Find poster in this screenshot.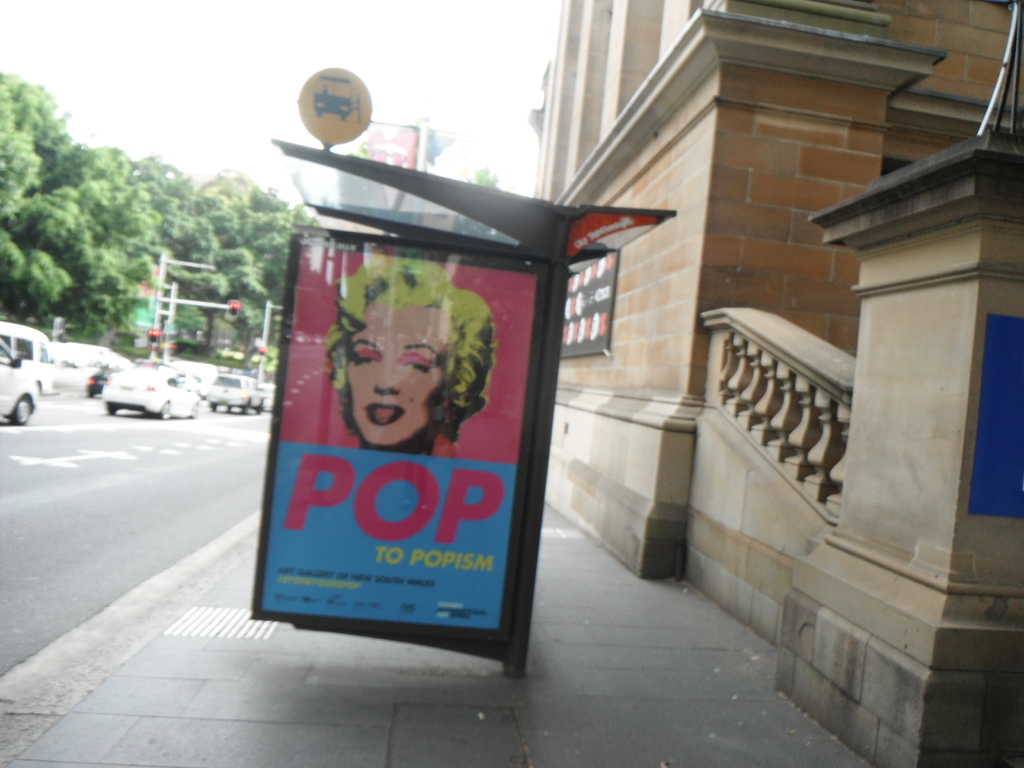
The bounding box for poster is 257/237/538/633.
